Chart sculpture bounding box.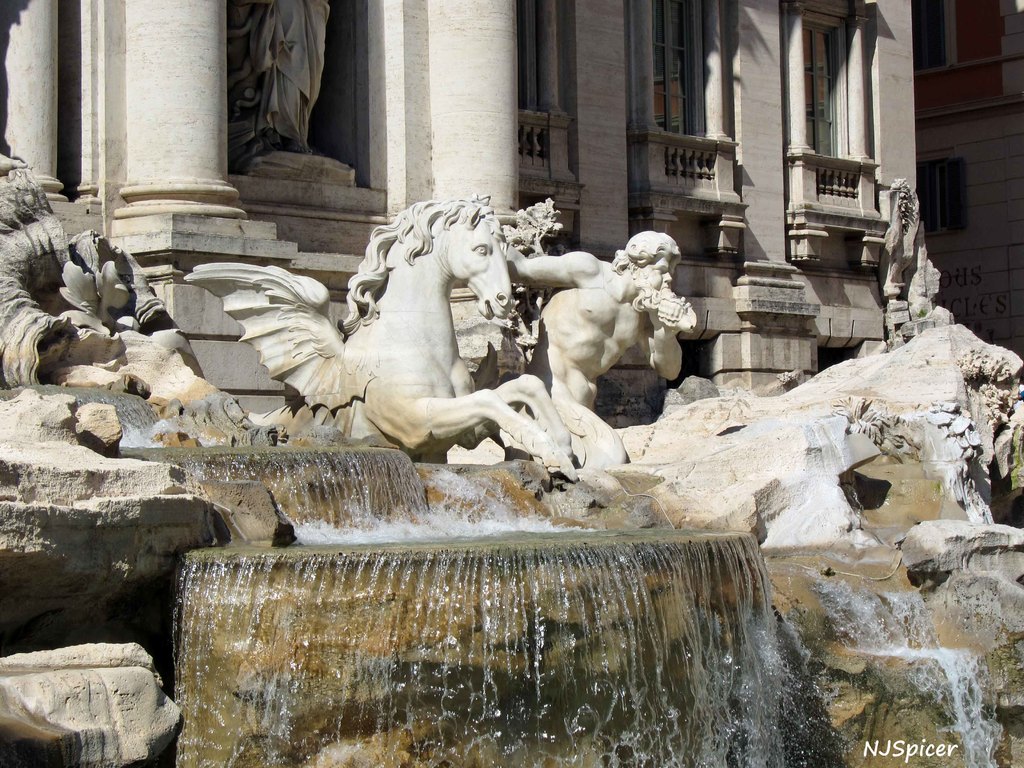
Charted: box=[230, 0, 340, 182].
